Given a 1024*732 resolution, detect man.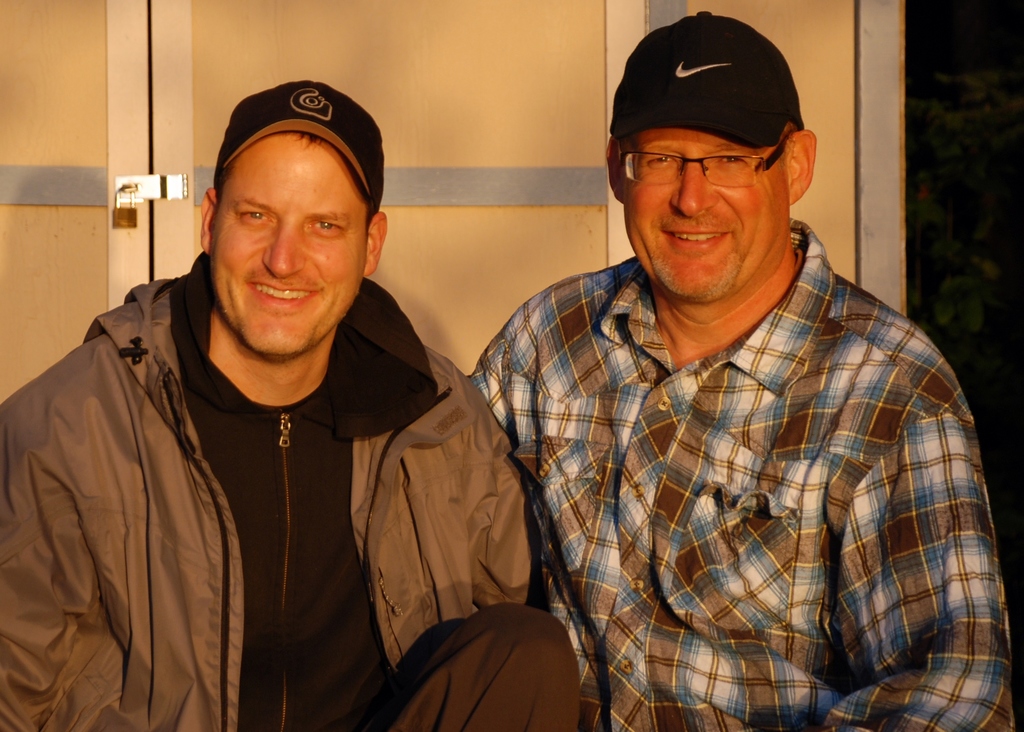
detection(0, 81, 580, 731).
